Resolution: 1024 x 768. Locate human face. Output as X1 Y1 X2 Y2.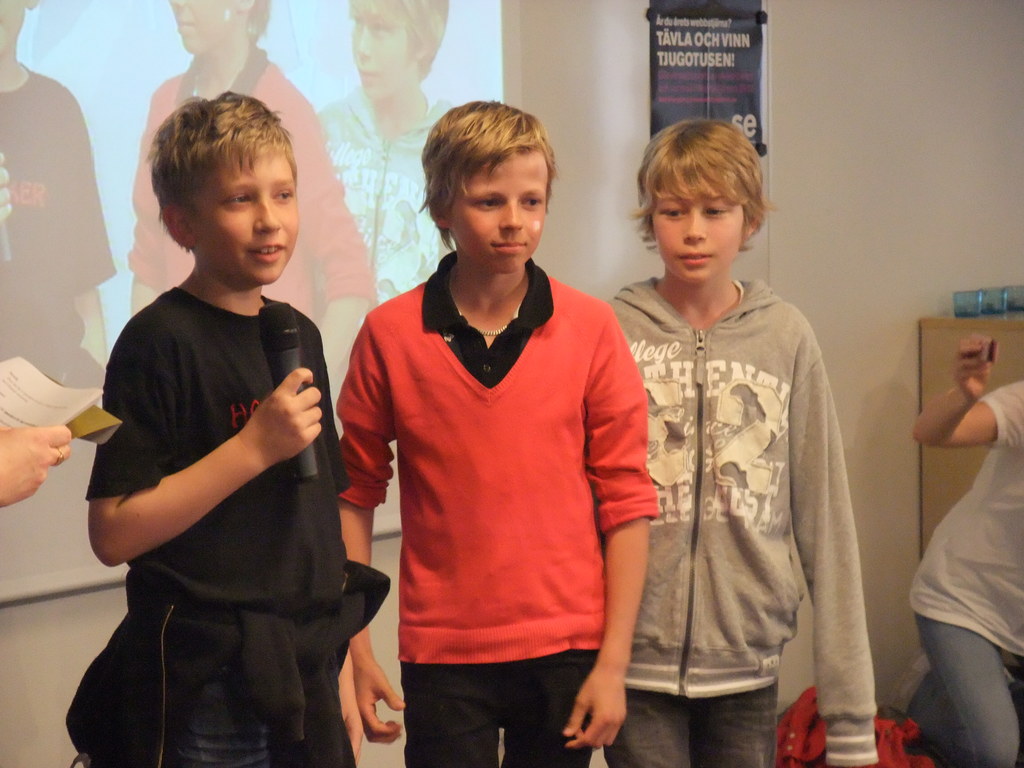
166 0 232 54.
